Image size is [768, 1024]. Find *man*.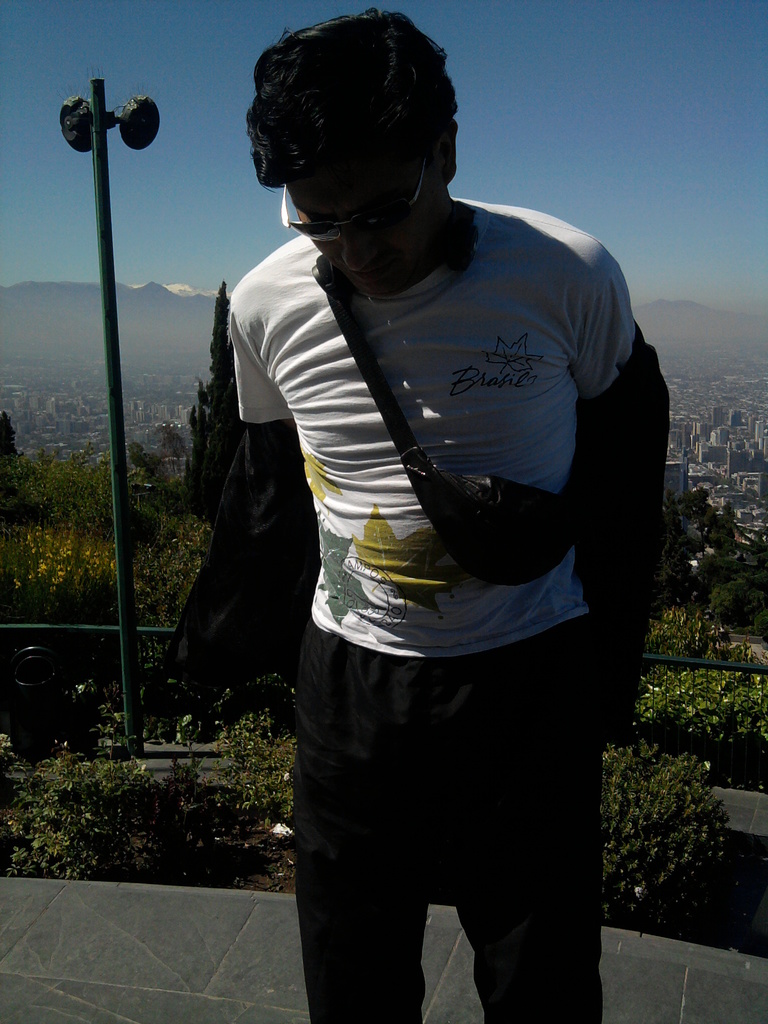
172,12,666,979.
